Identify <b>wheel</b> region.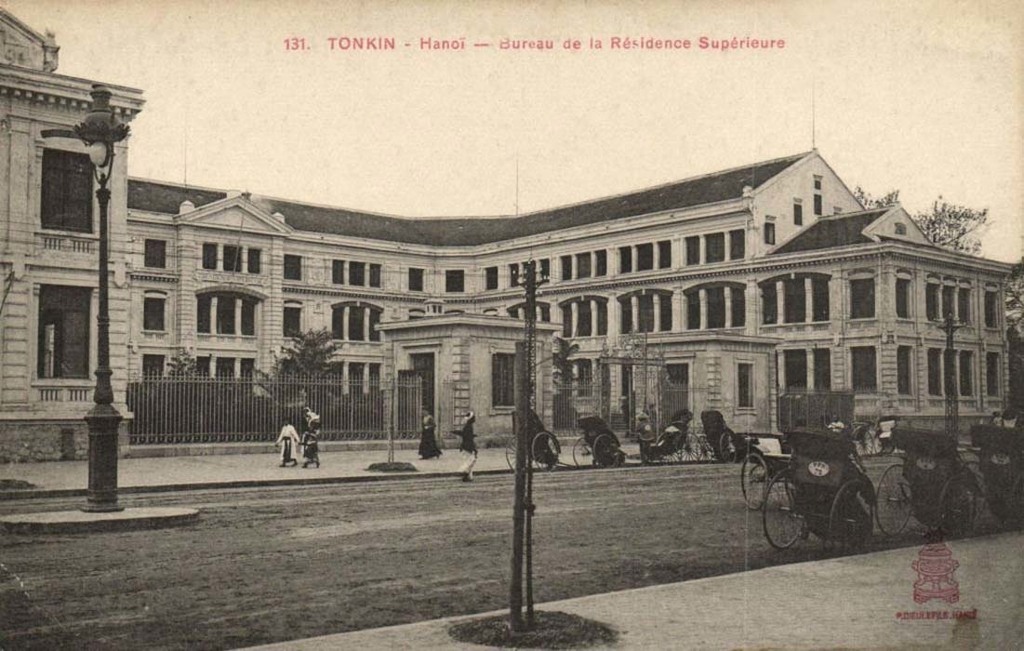
Region: x1=637, y1=441, x2=658, y2=466.
